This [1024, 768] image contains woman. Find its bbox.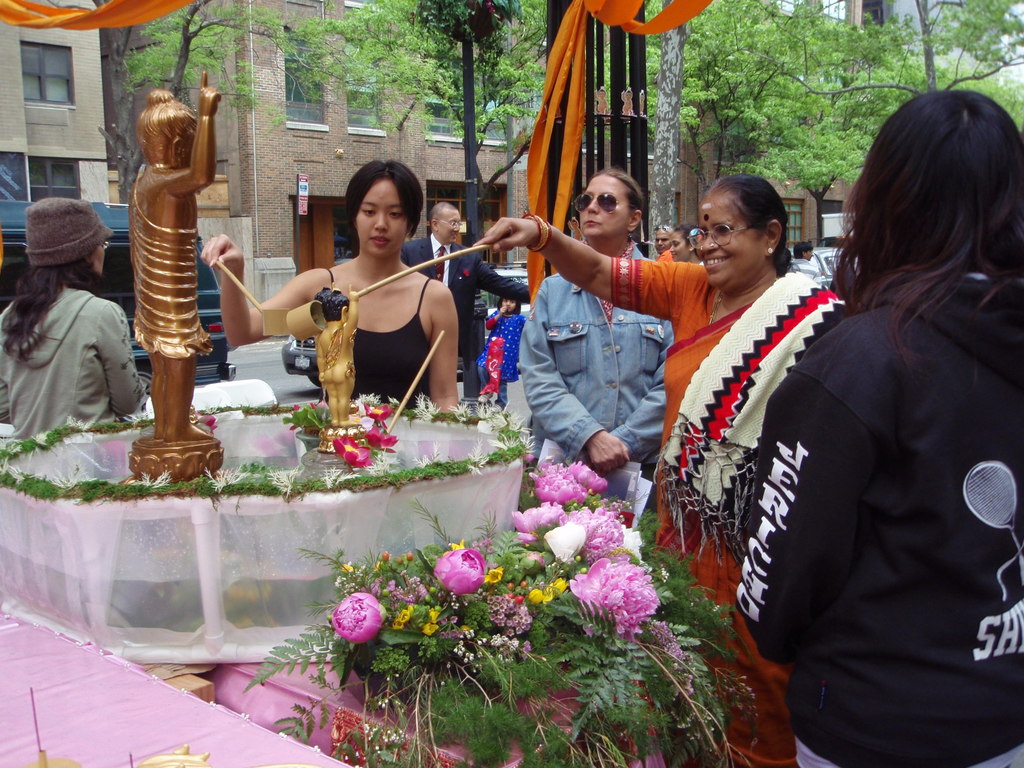
(left=518, top=168, right=668, bottom=526).
